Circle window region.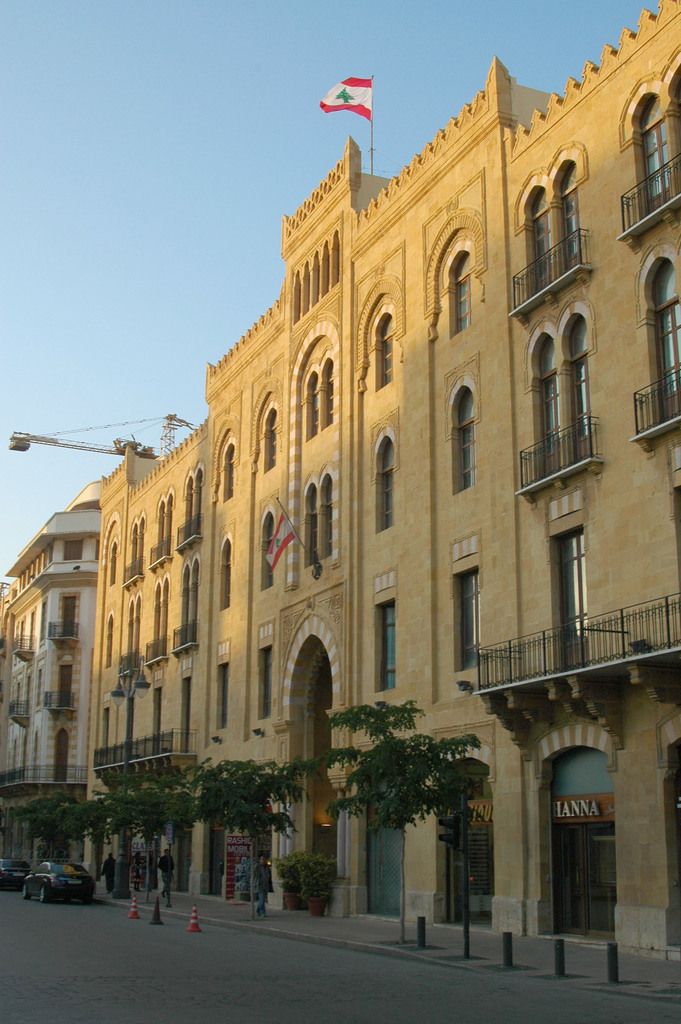
Region: rect(666, 739, 678, 947).
